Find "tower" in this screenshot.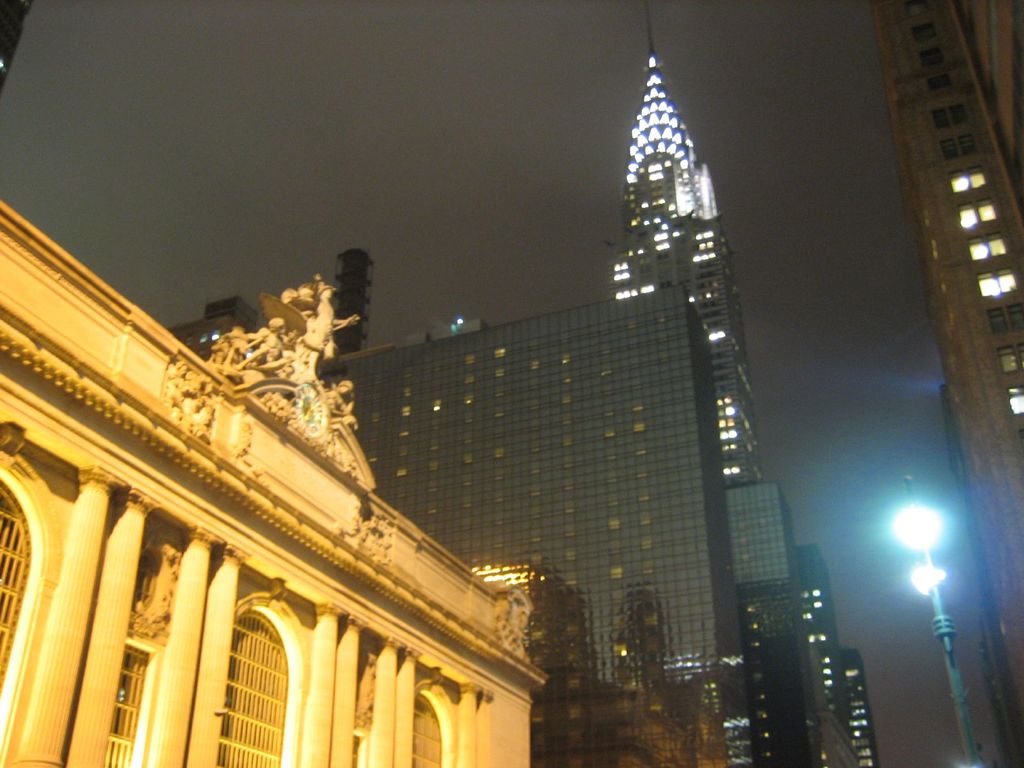
The bounding box for "tower" is rect(606, 0, 765, 490).
